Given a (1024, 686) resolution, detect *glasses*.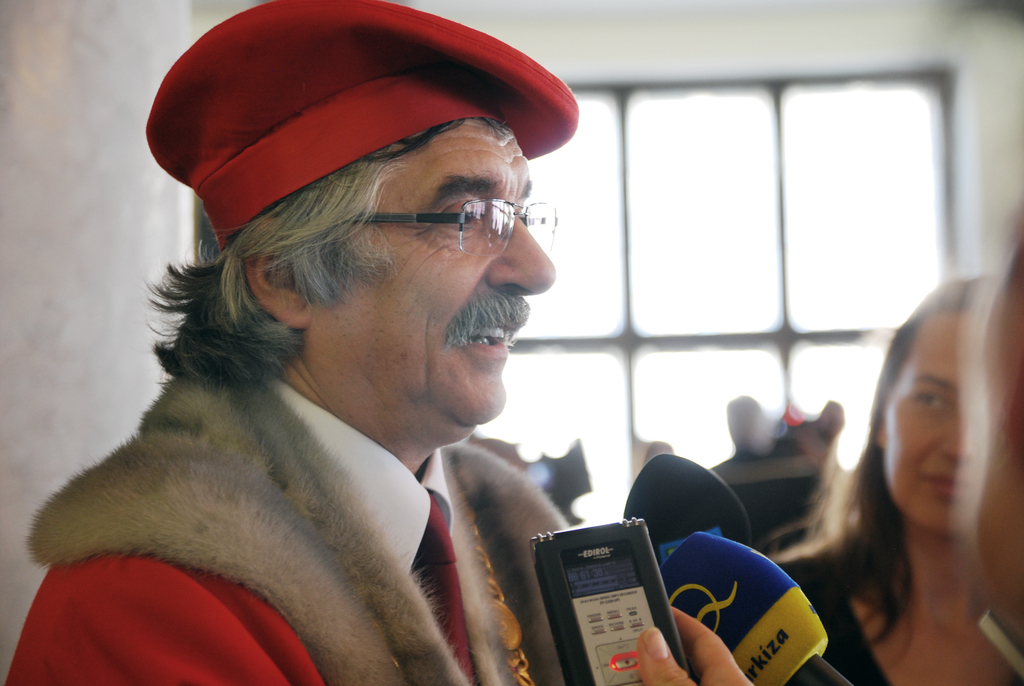
x1=345 y1=197 x2=563 y2=268.
